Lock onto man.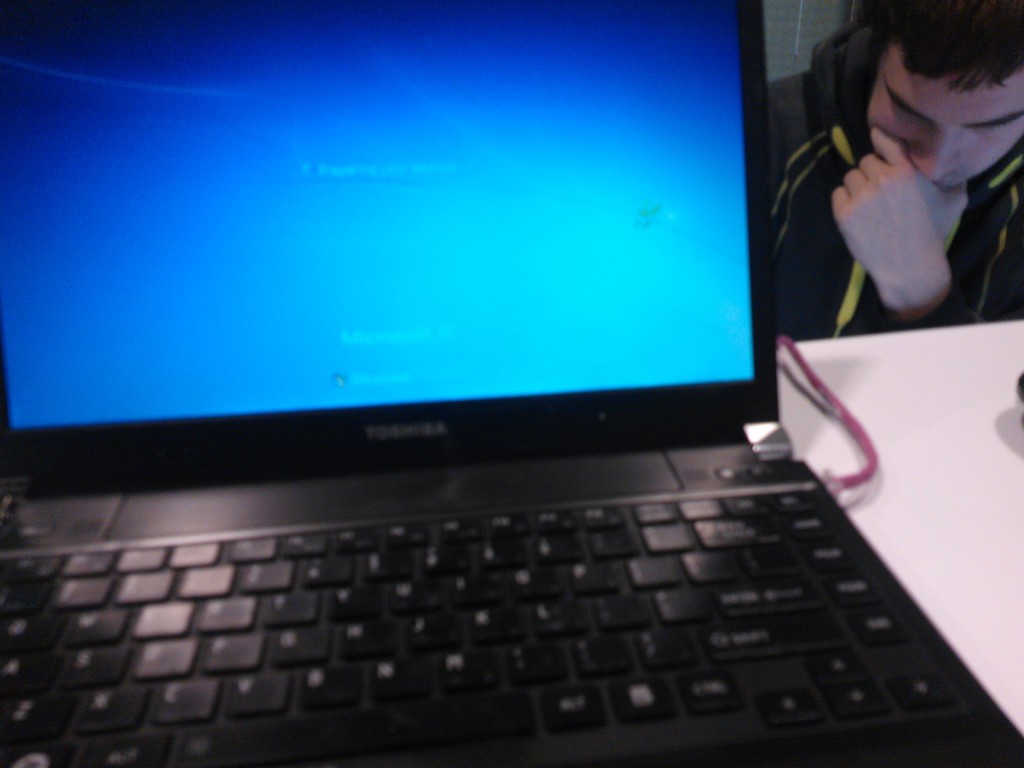
Locked: (771, 0, 1023, 344).
